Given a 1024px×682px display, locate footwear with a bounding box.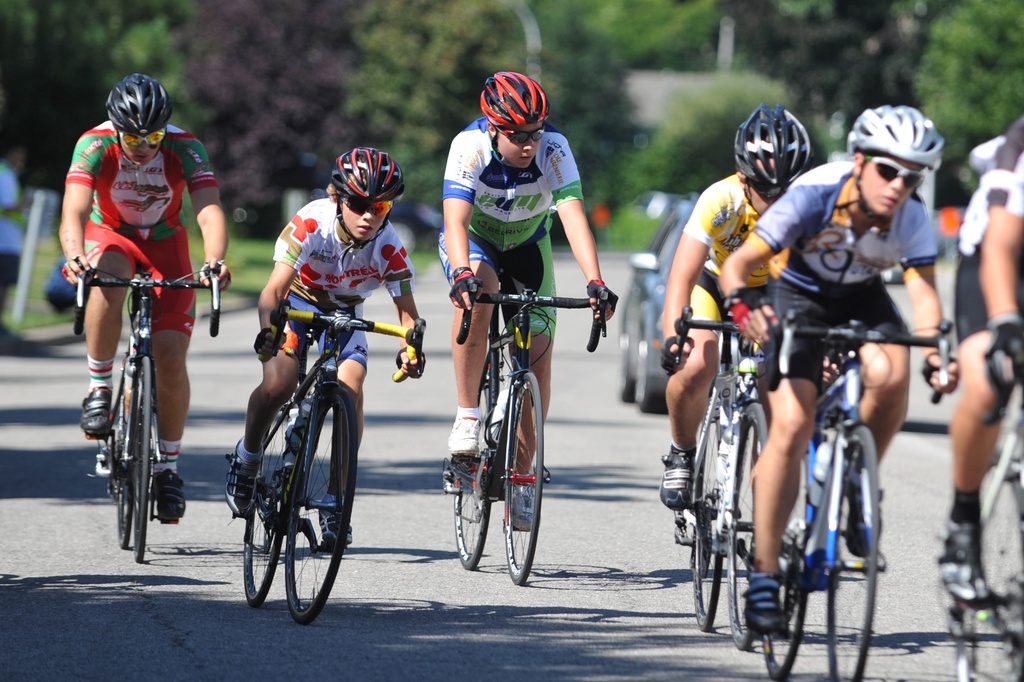
Located: locate(935, 526, 997, 610).
